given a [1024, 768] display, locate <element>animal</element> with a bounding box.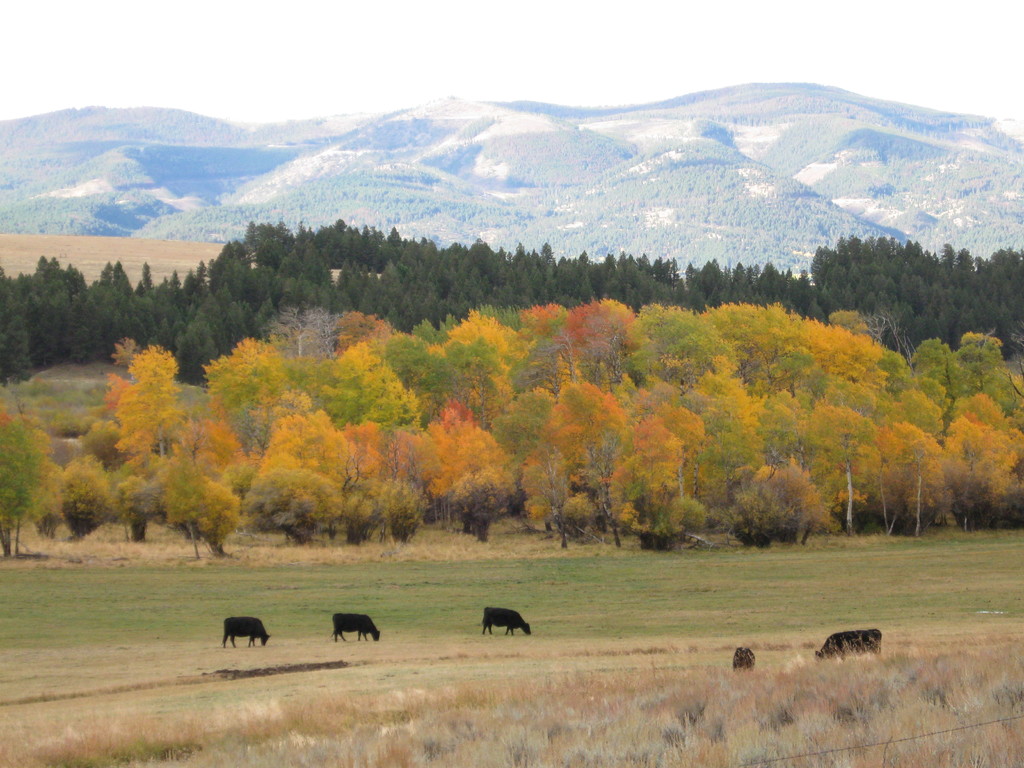
Located: select_region(333, 611, 383, 644).
